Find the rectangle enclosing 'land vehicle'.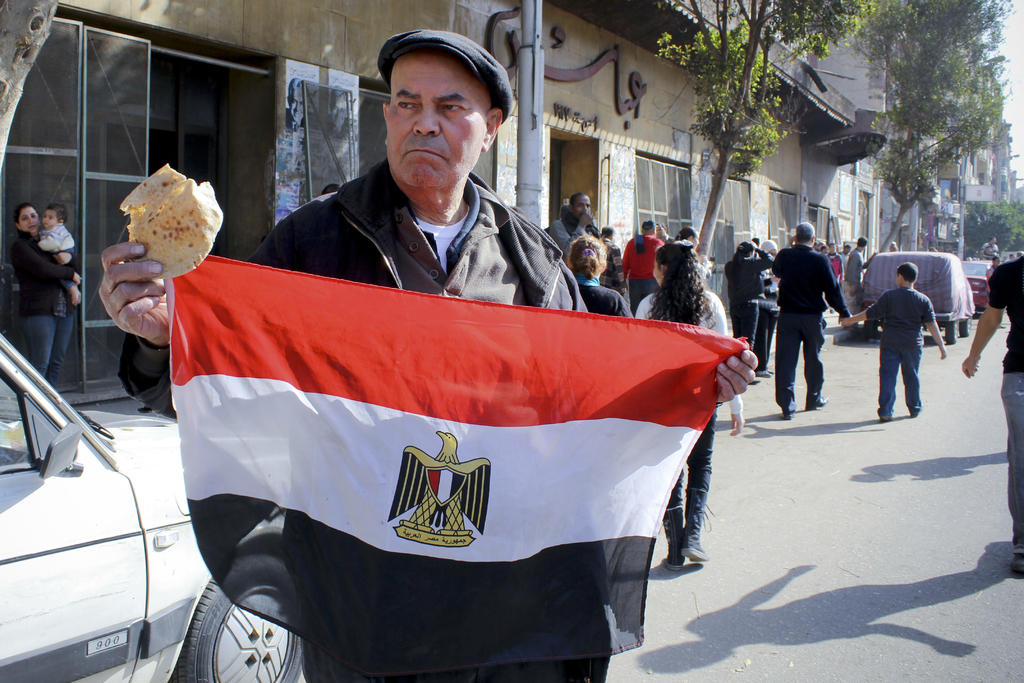
rect(0, 333, 307, 682).
